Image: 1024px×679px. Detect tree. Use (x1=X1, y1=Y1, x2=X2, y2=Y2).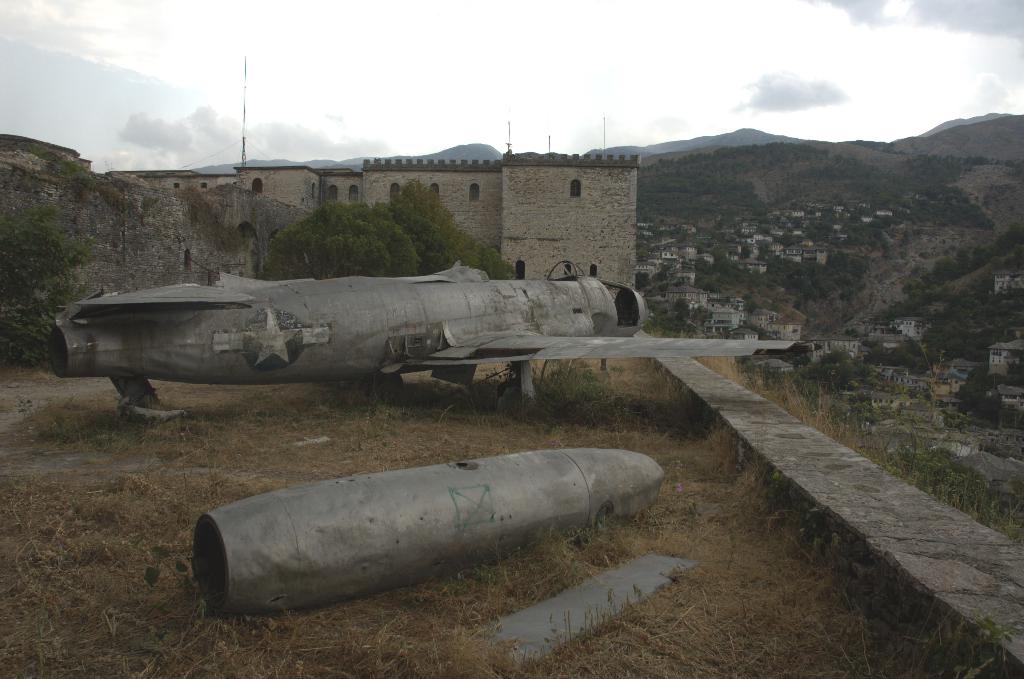
(x1=261, y1=199, x2=420, y2=280).
